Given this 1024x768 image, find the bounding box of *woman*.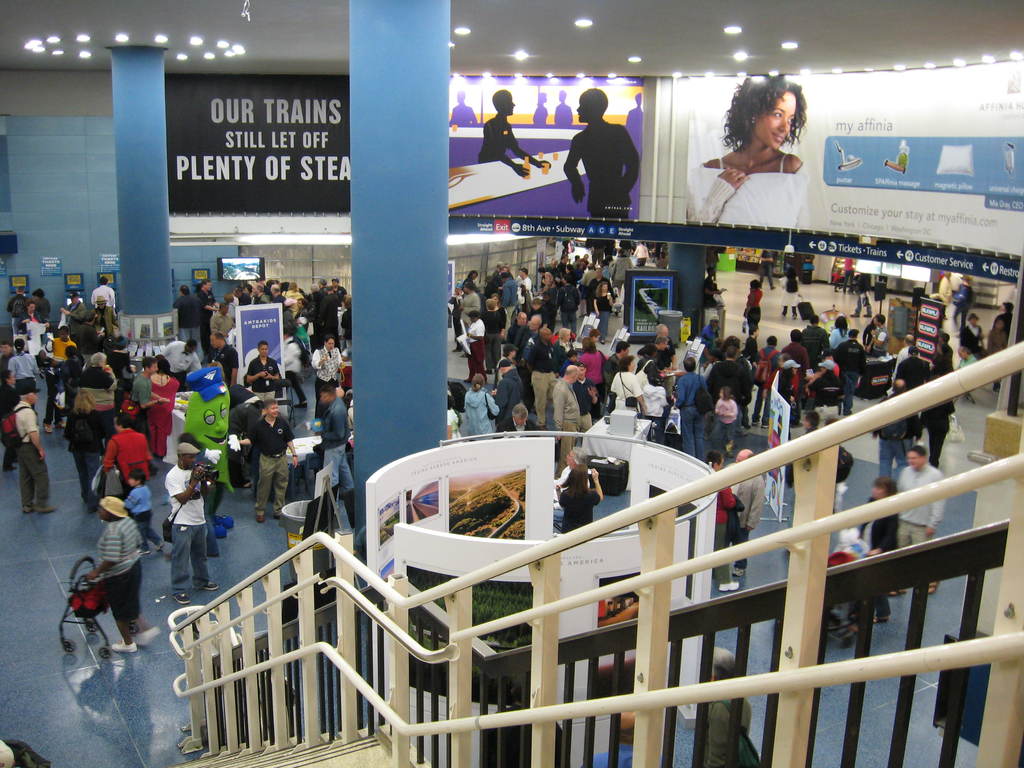
<region>955, 276, 973, 329</region>.
